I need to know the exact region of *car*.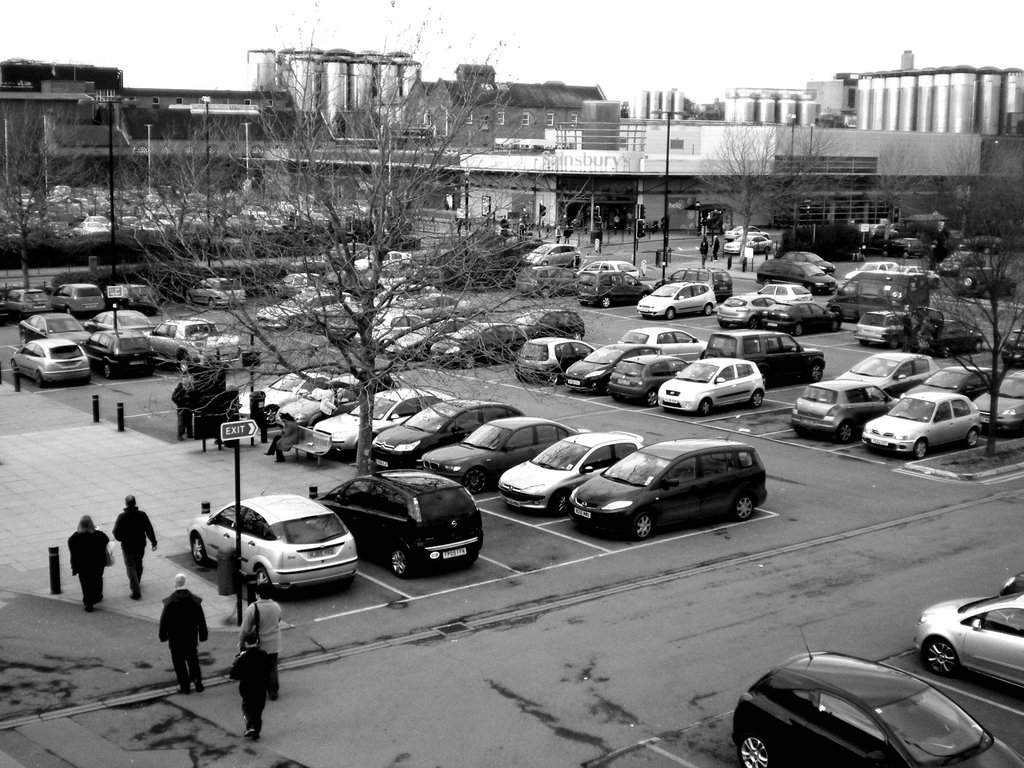
Region: bbox=(625, 326, 707, 359).
